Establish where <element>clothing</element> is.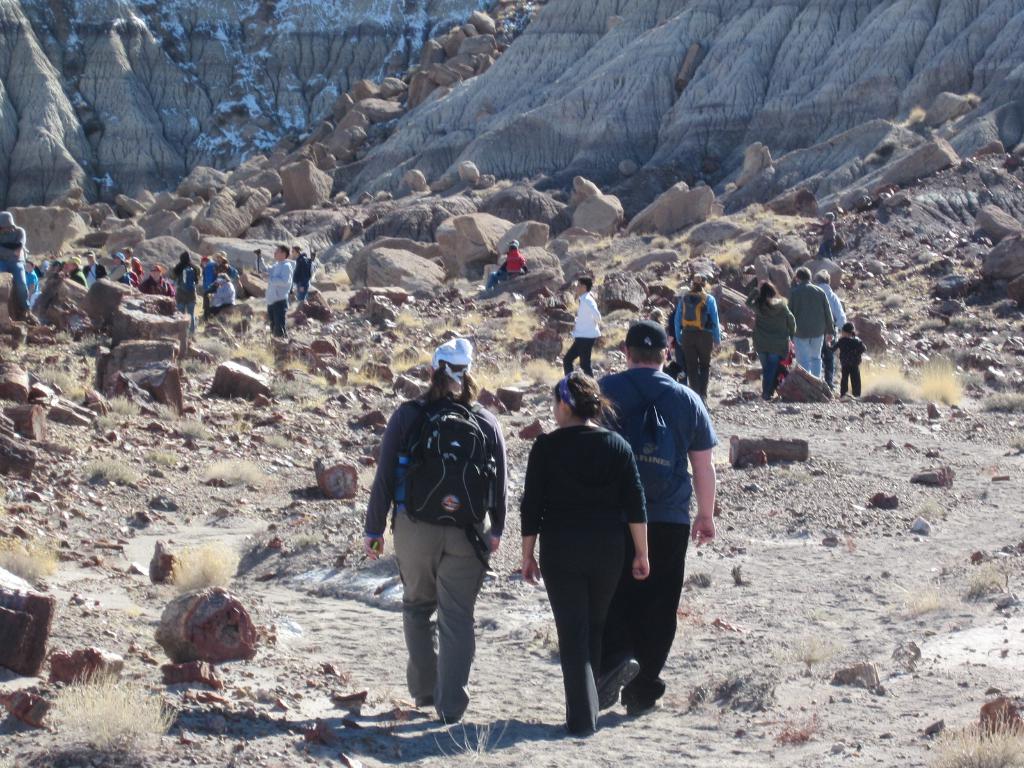
Established at l=299, t=249, r=311, b=296.
